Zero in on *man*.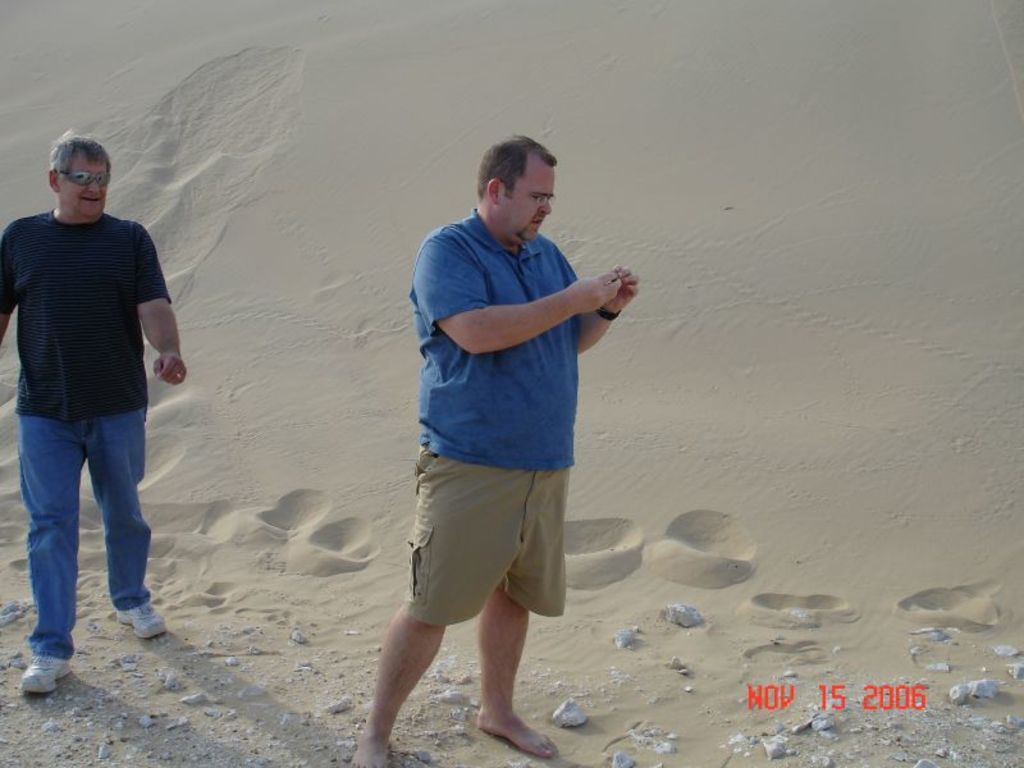
Zeroed in: box=[5, 131, 182, 685].
